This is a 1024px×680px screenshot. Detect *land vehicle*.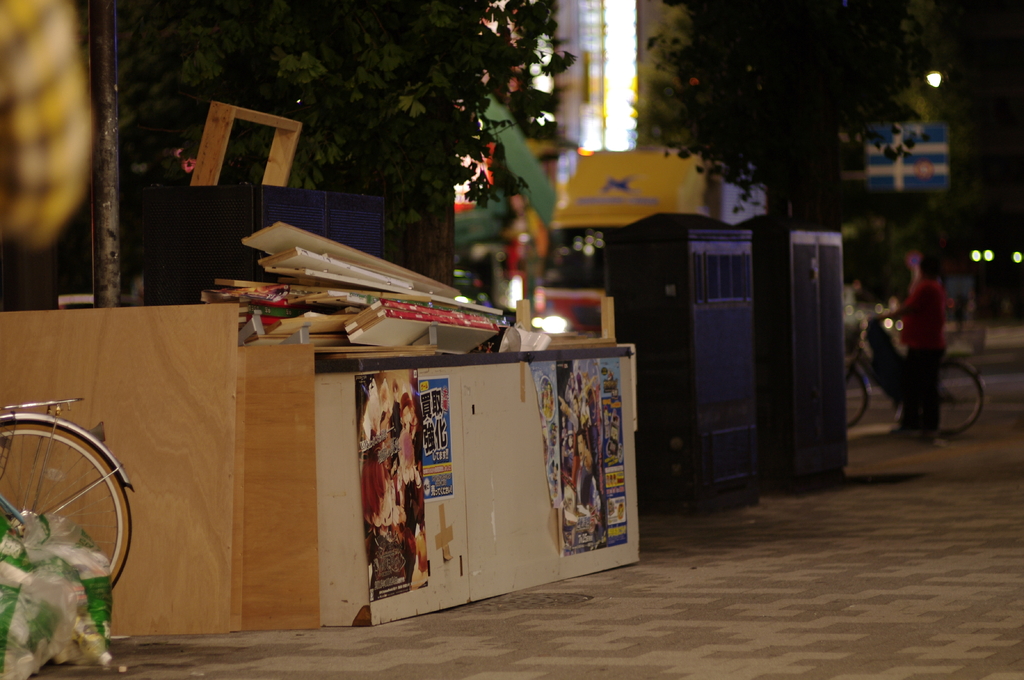
box(876, 303, 986, 428).
